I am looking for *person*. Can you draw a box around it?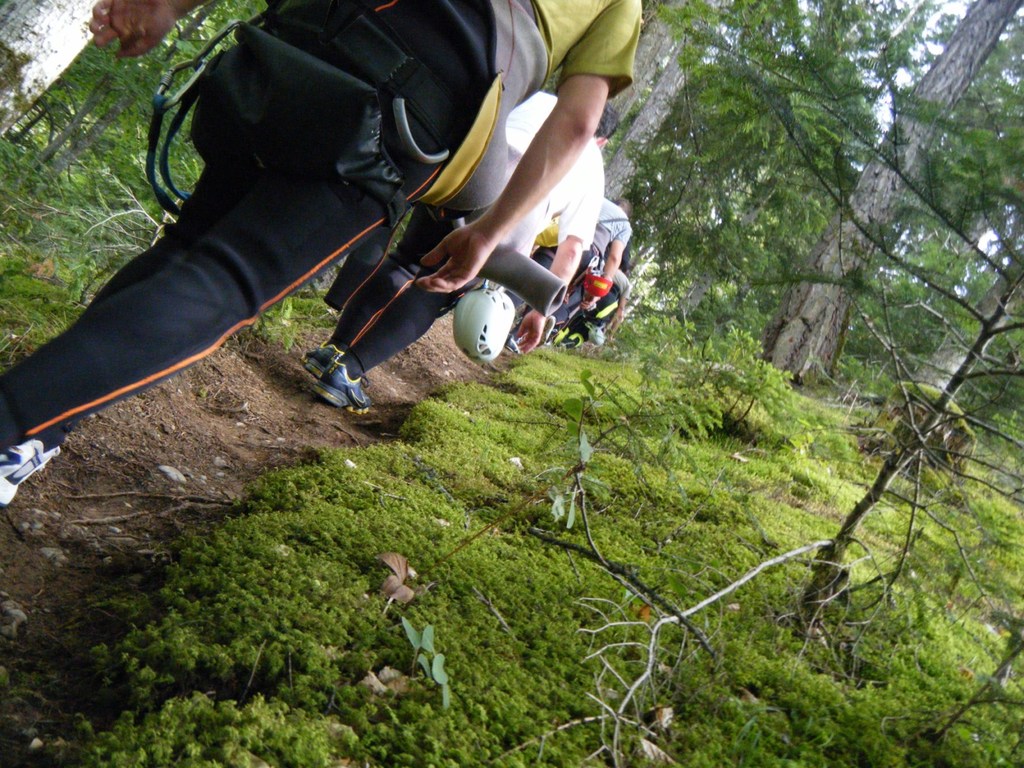
Sure, the bounding box is (575, 286, 624, 339).
